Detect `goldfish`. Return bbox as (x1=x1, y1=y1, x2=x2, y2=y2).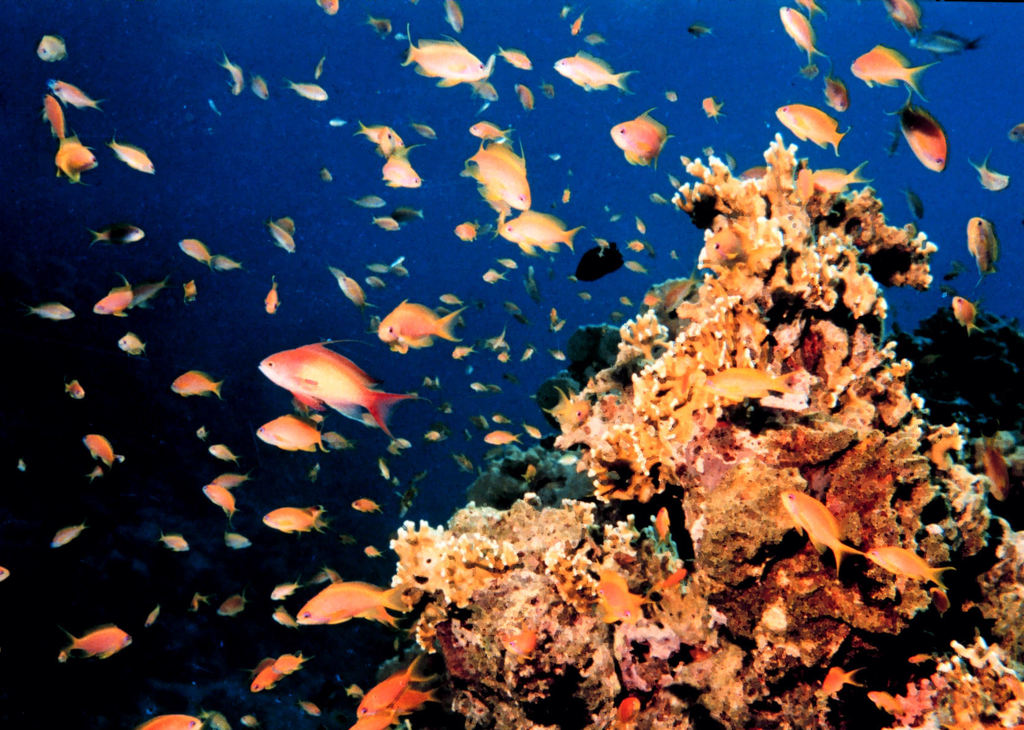
(x1=364, y1=12, x2=394, y2=40).
